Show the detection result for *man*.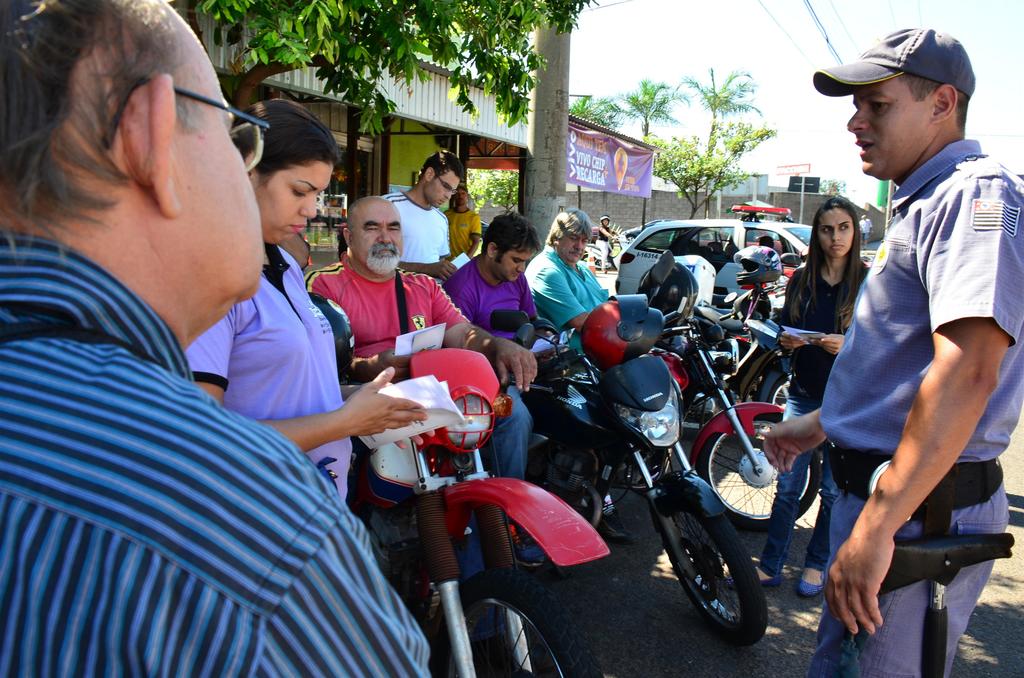
bbox(798, 21, 1016, 677).
